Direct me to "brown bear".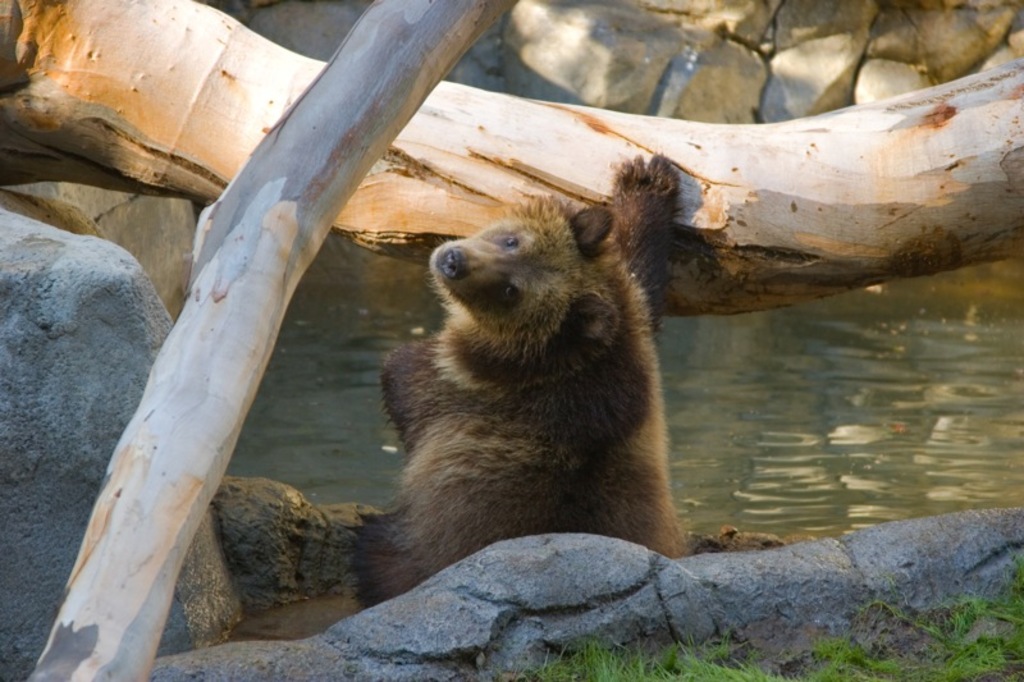
Direction: box(335, 148, 687, 608).
